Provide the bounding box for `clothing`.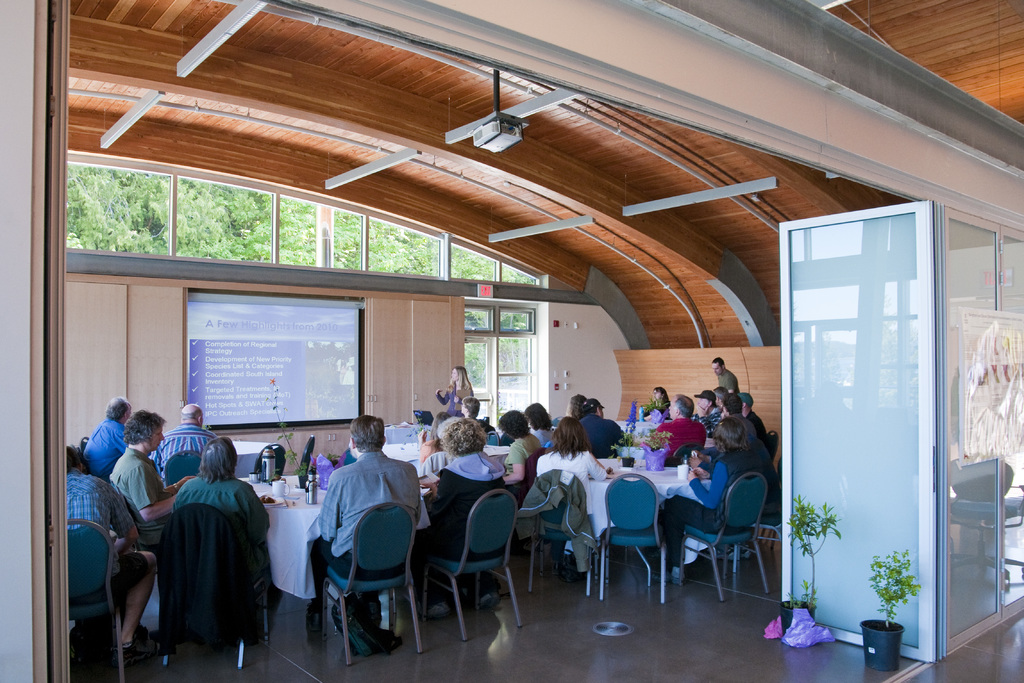
box(504, 431, 546, 499).
